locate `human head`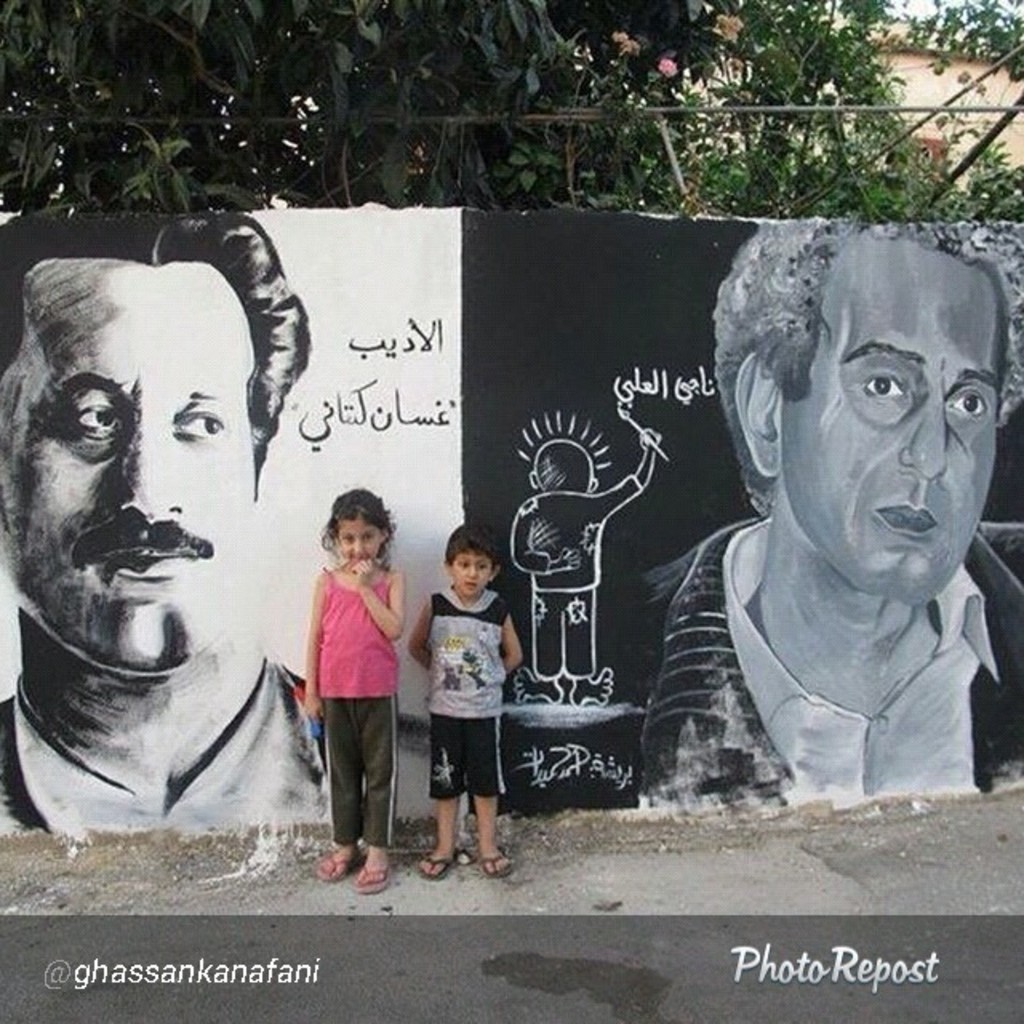
326/486/384/570
